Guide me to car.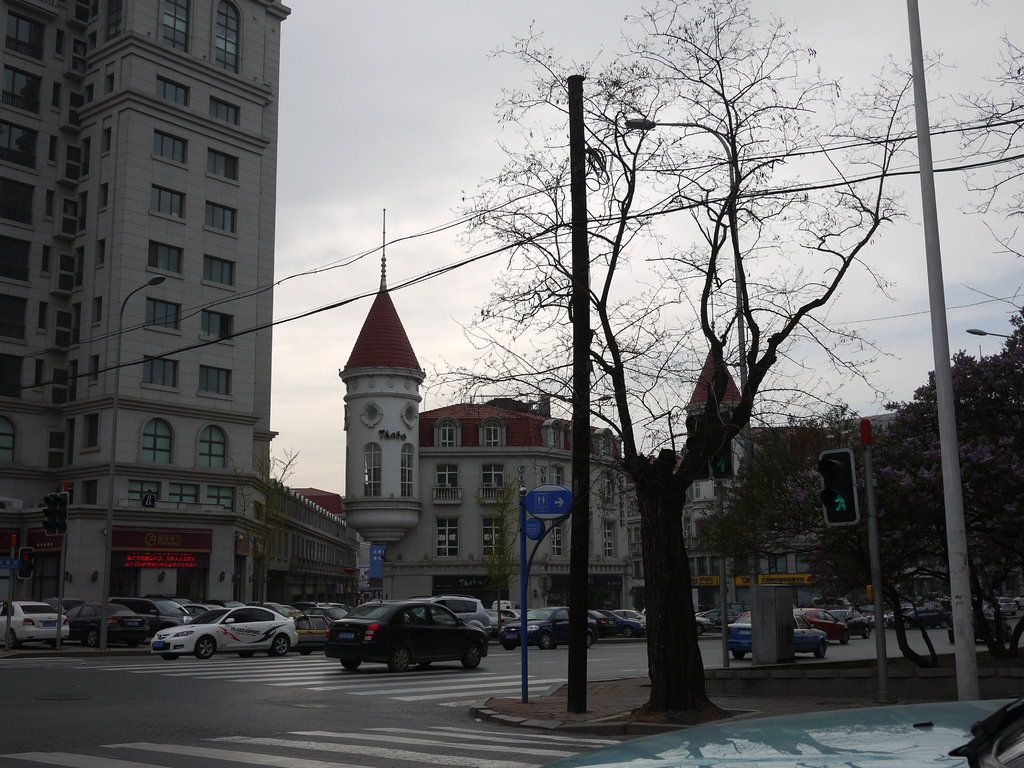
Guidance: bbox=(723, 609, 829, 660).
